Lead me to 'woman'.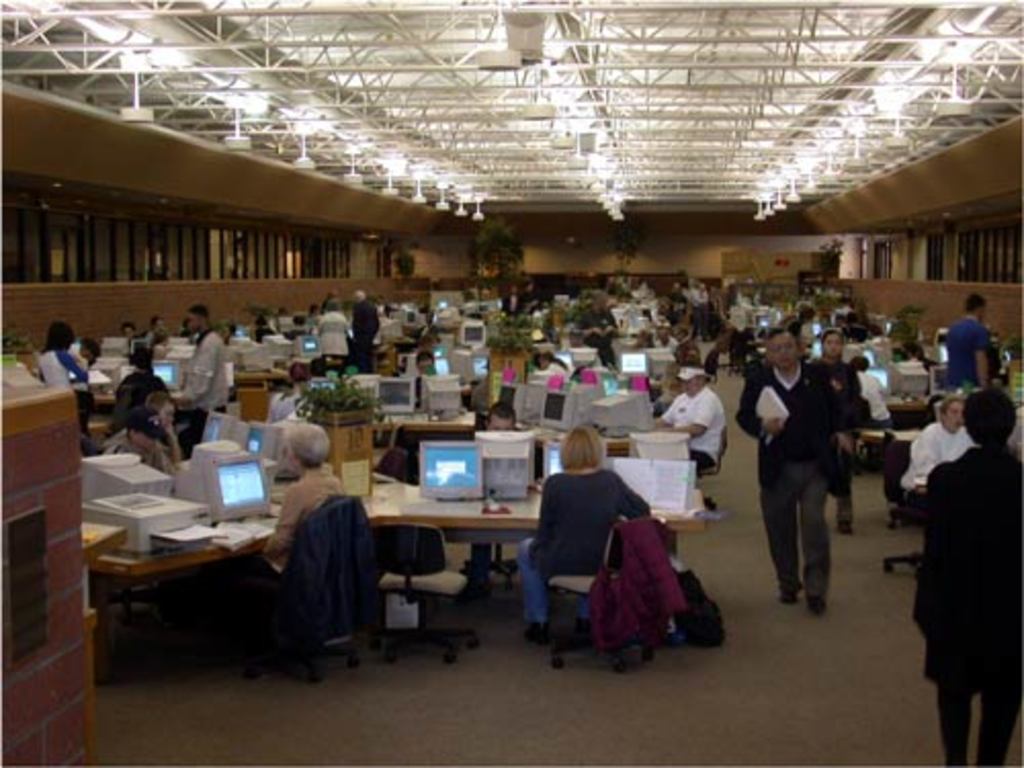
Lead to x1=528, y1=420, x2=657, y2=666.
